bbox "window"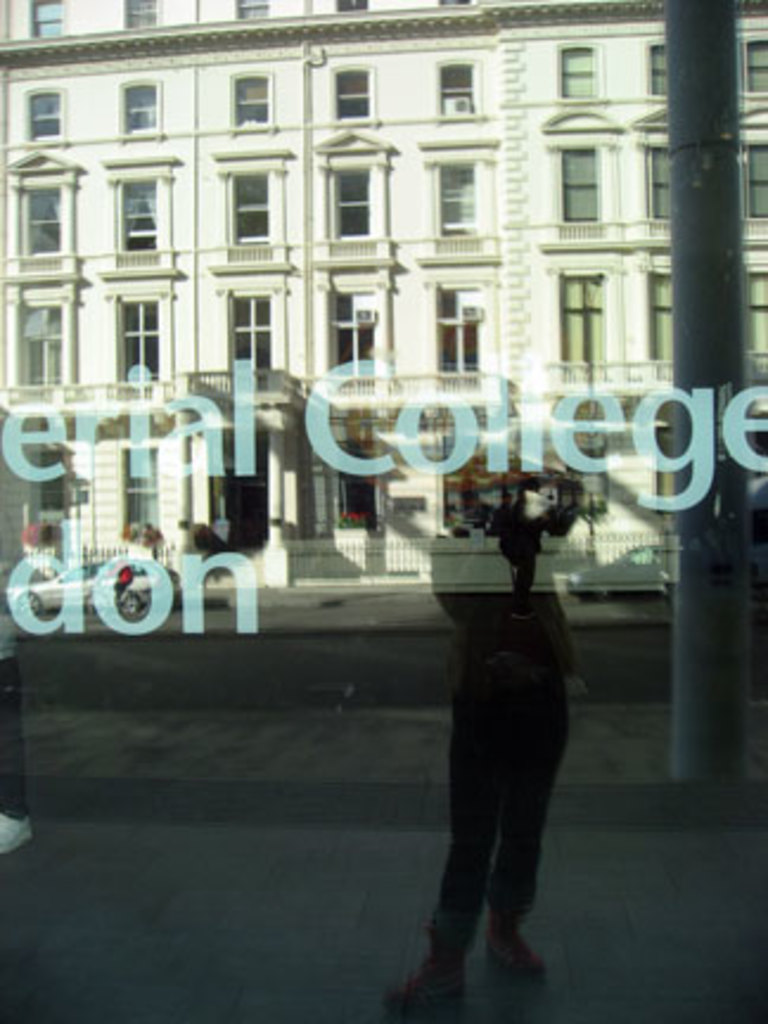
(21, 187, 66, 256)
